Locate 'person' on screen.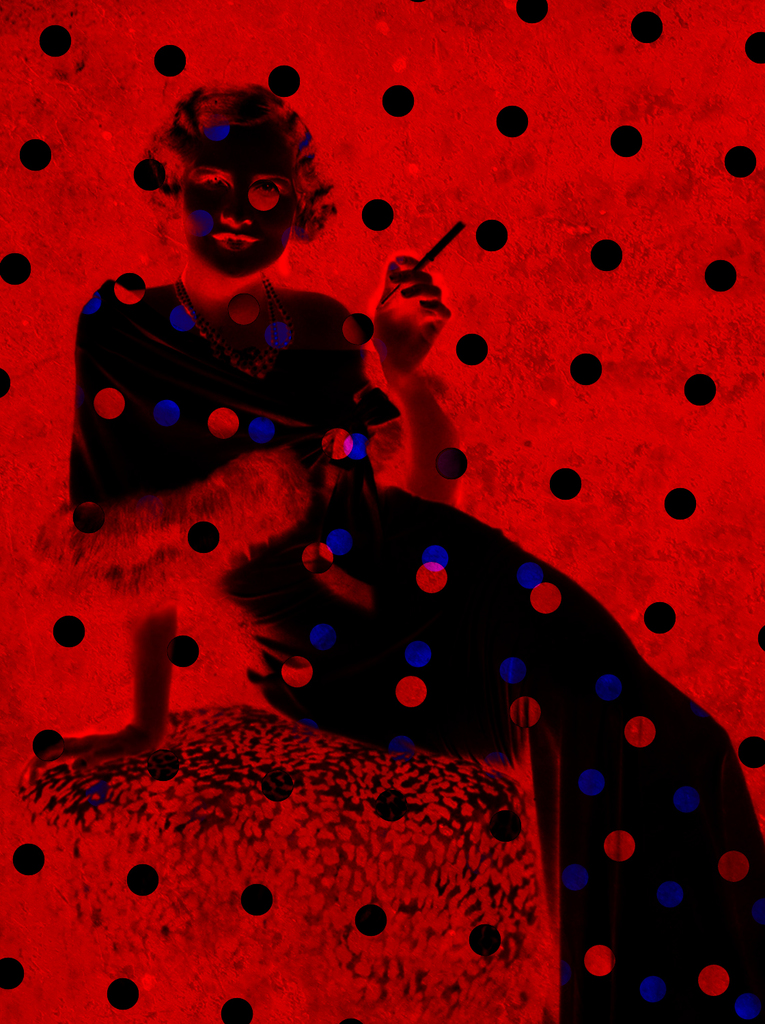
On screen at pyautogui.locateOnScreen(31, 79, 764, 1022).
